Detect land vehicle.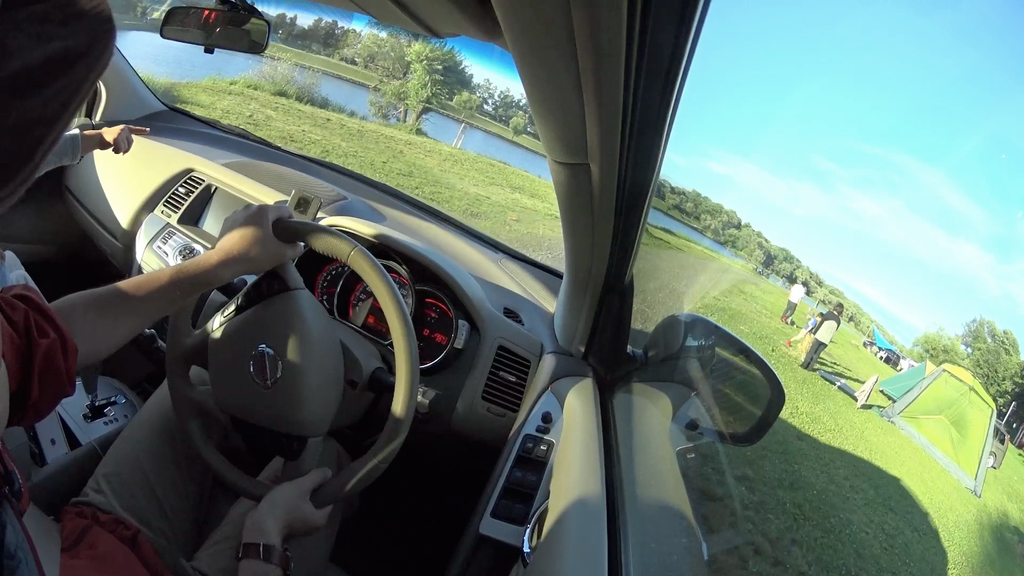
Detected at bbox=[986, 428, 1000, 467].
